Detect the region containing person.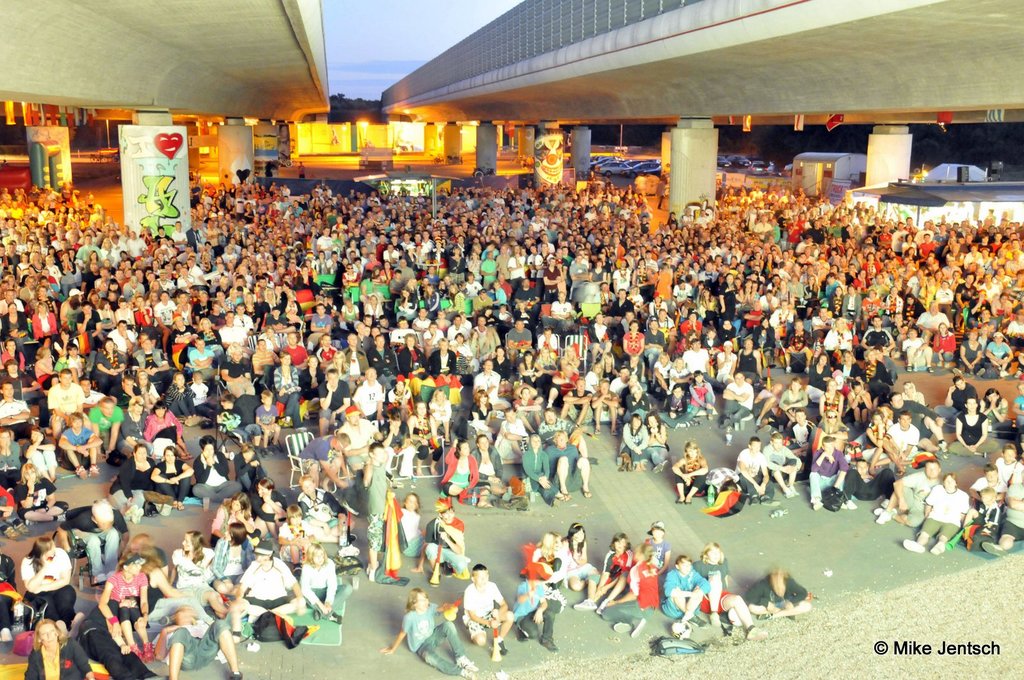
rect(397, 332, 429, 379).
